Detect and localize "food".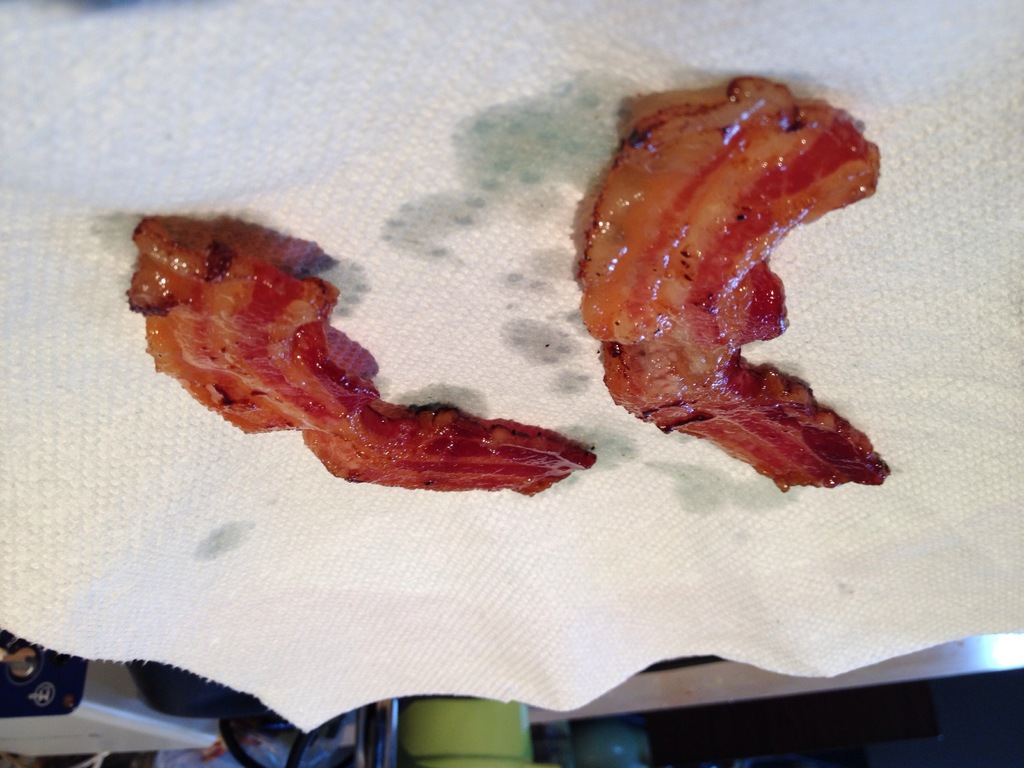
Localized at l=576, t=73, r=890, b=495.
